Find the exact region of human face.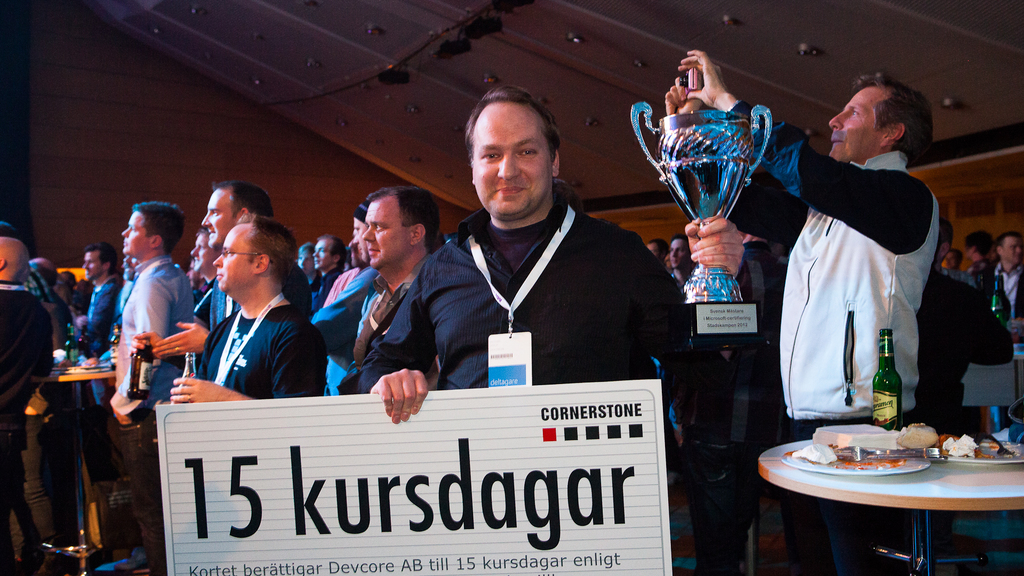
Exact region: bbox=[309, 239, 335, 273].
